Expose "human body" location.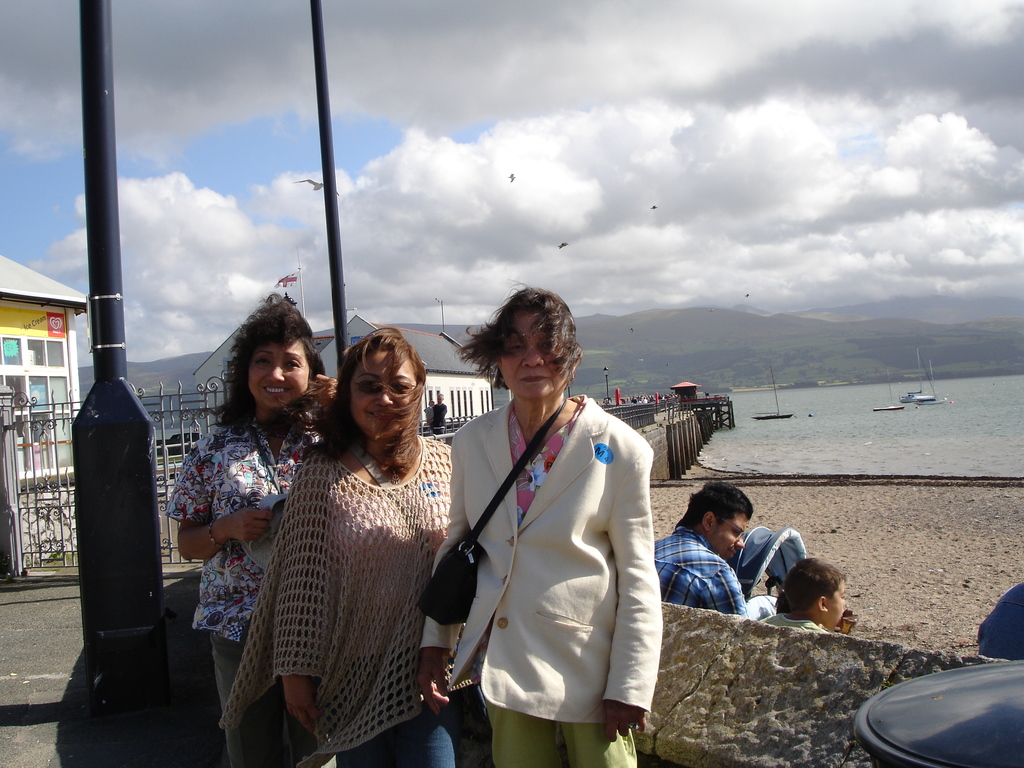
Exposed at 413, 398, 662, 762.
